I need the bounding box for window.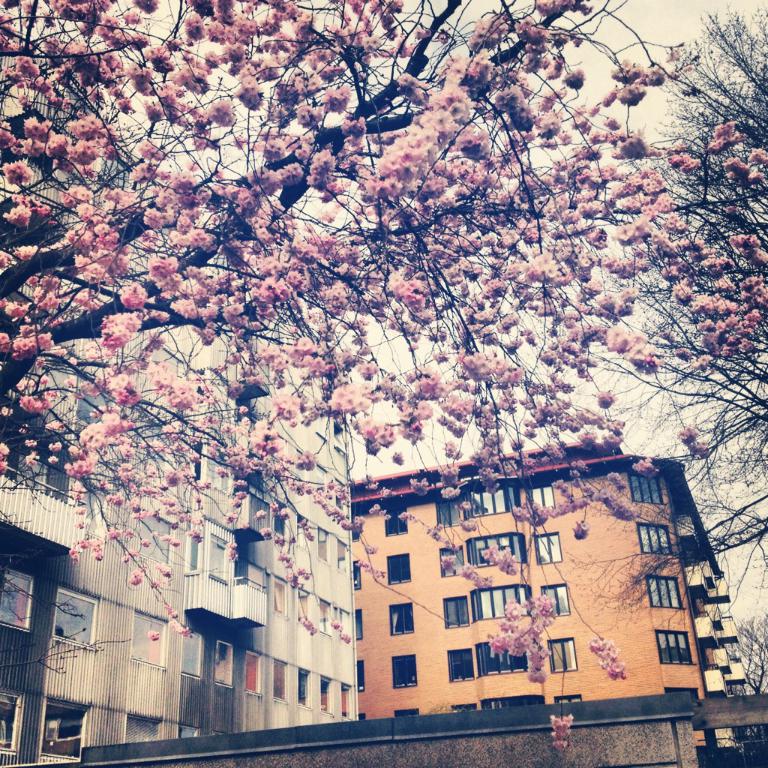
Here it is: 335,539,347,570.
